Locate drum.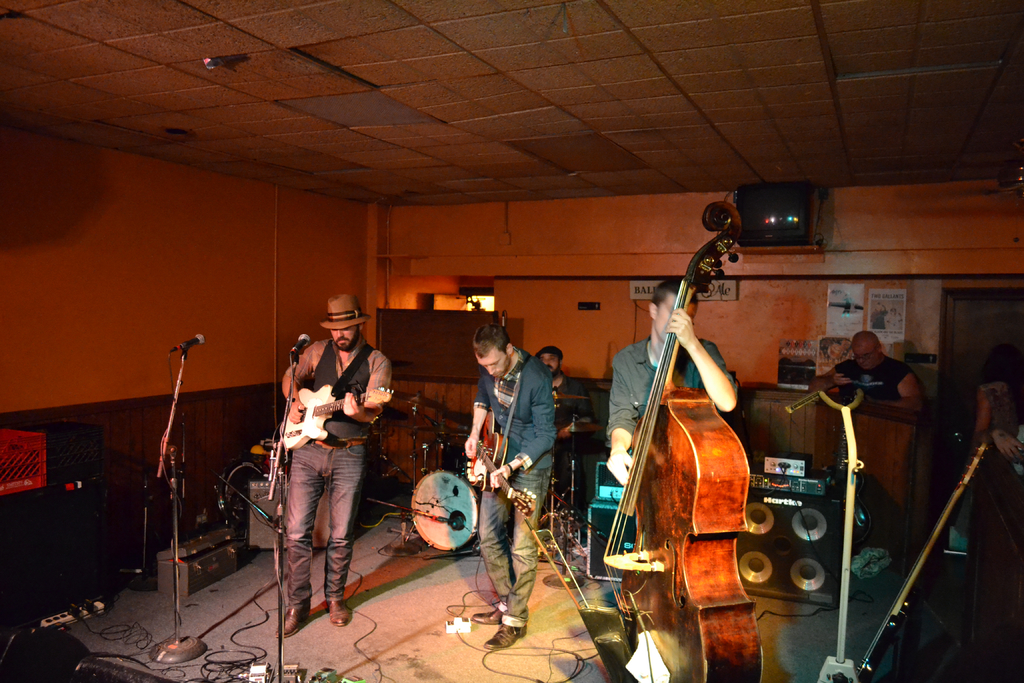
Bounding box: crop(393, 472, 479, 561).
